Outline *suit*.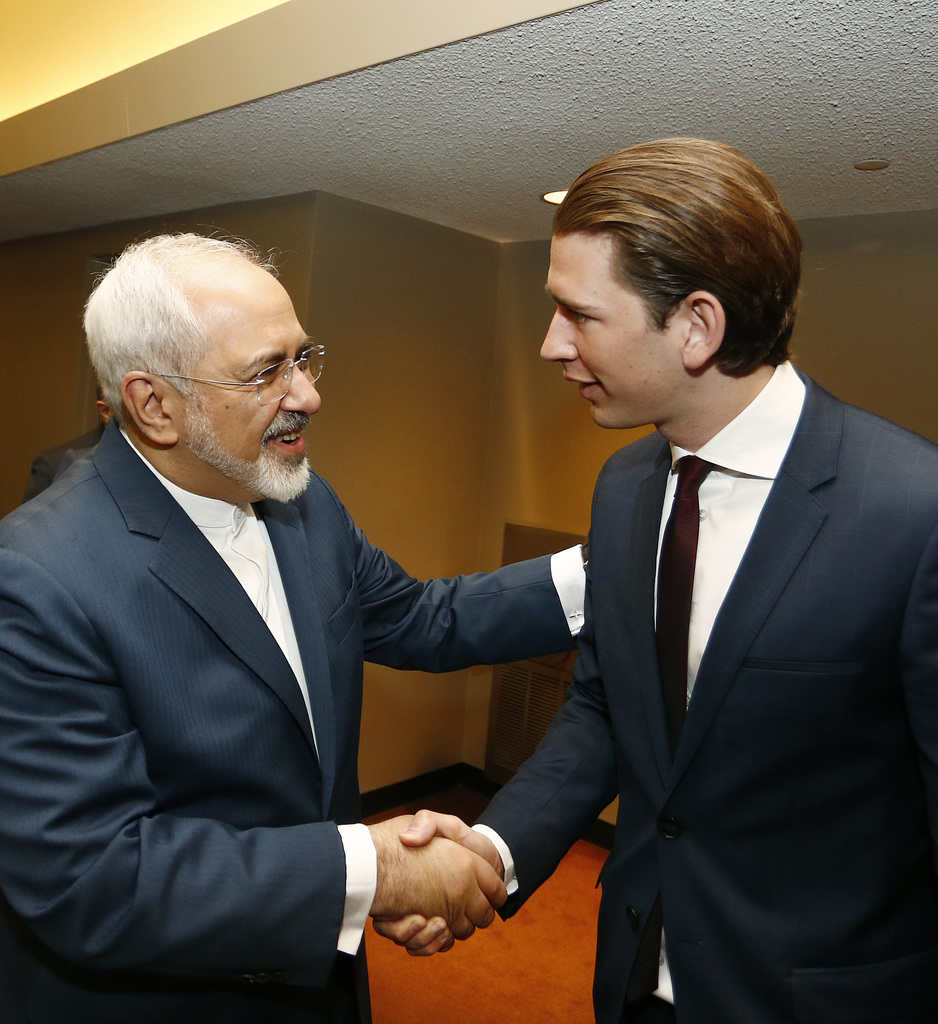
Outline: {"x1": 462, "y1": 211, "x2": 929, "y2": 1021}.
